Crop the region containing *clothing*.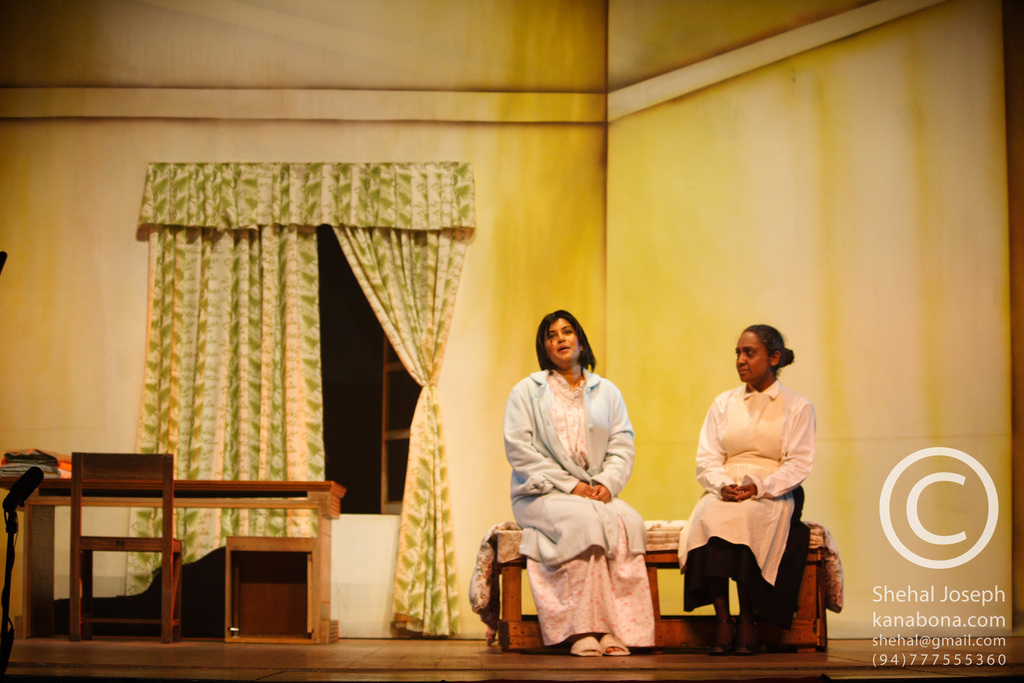
Crop region: x1=503, y1=359, x2=659, y2=644.
